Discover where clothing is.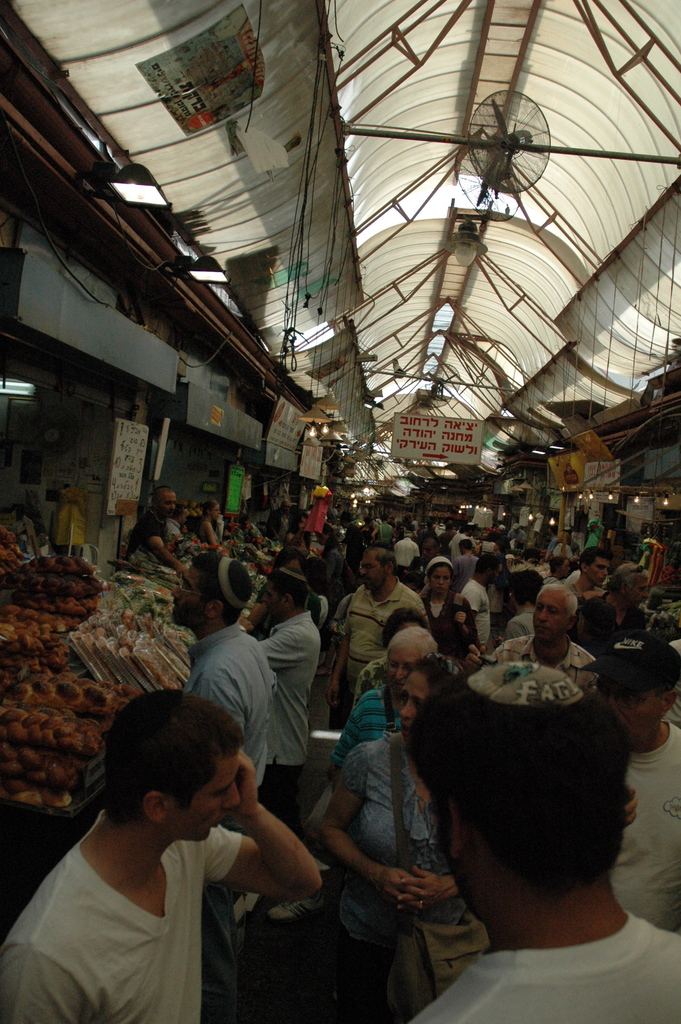
Discovered at BBox(544, 573, 557, 586).
